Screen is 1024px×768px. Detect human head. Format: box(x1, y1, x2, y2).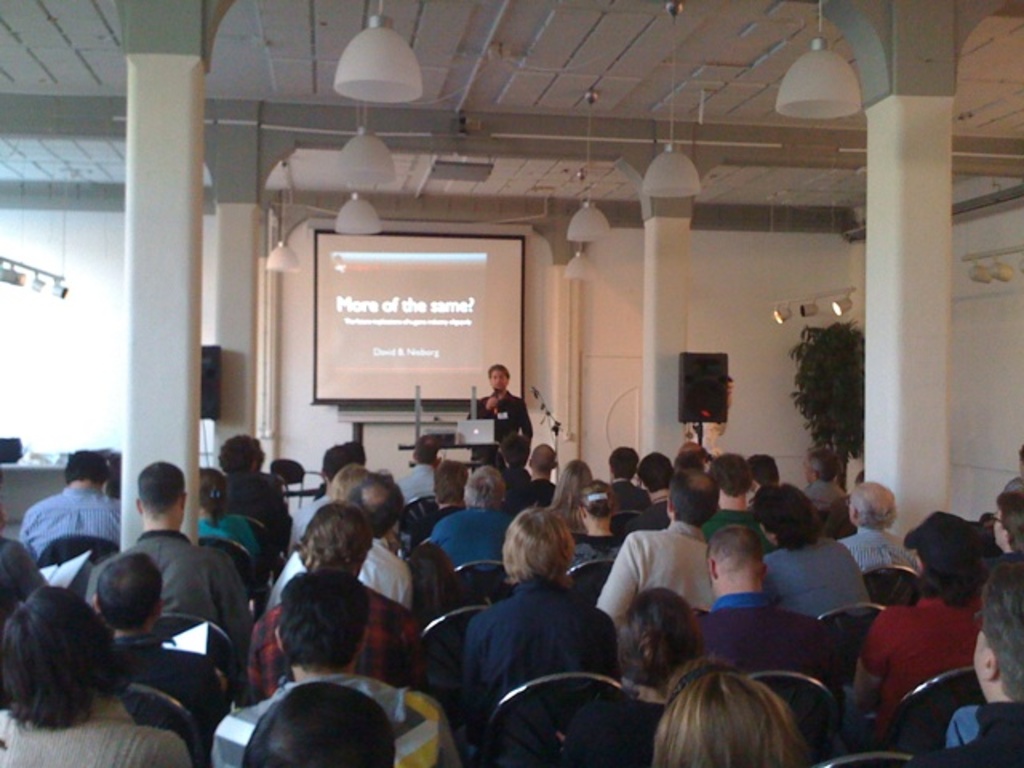
box(194, 480, 229, 515).
